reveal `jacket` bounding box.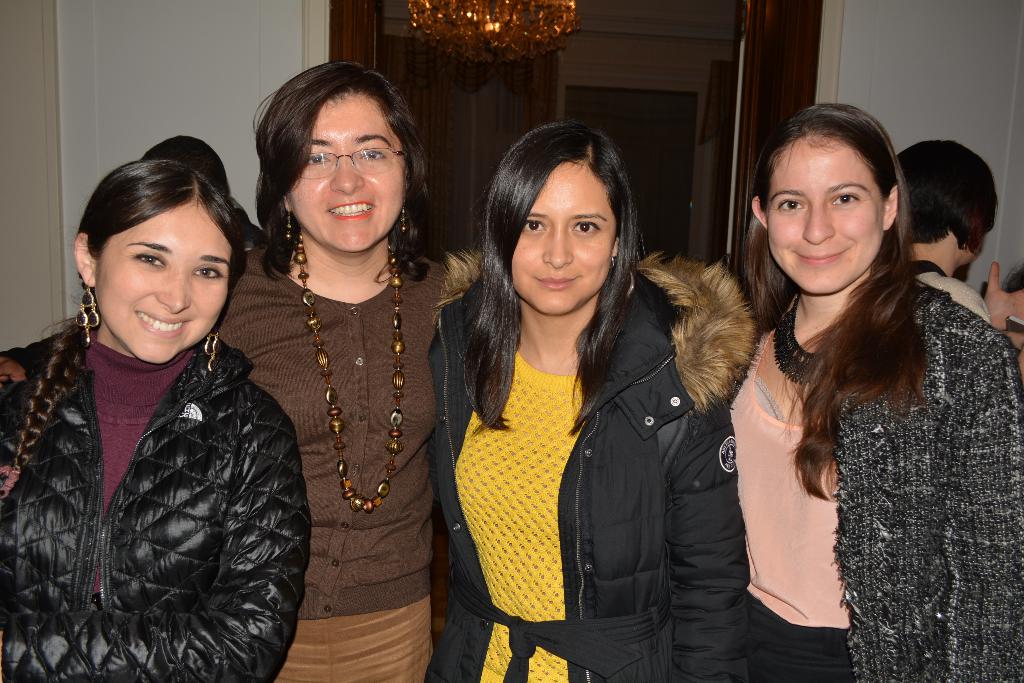
Revealed: [x1=0, y1=329, x2=310, y2=682].
